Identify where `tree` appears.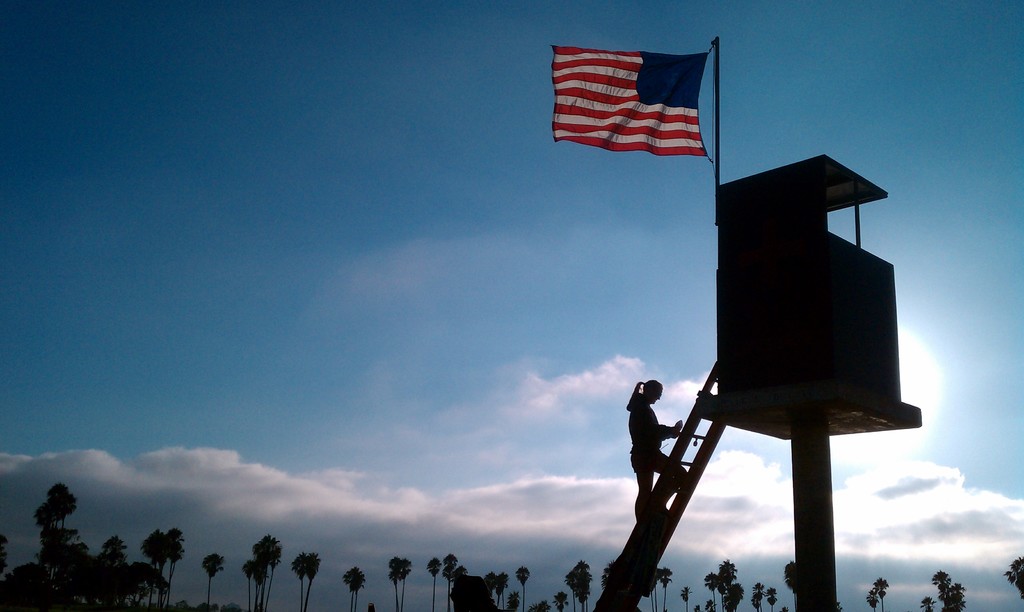
Appears at 780, 563, 797, 610.
